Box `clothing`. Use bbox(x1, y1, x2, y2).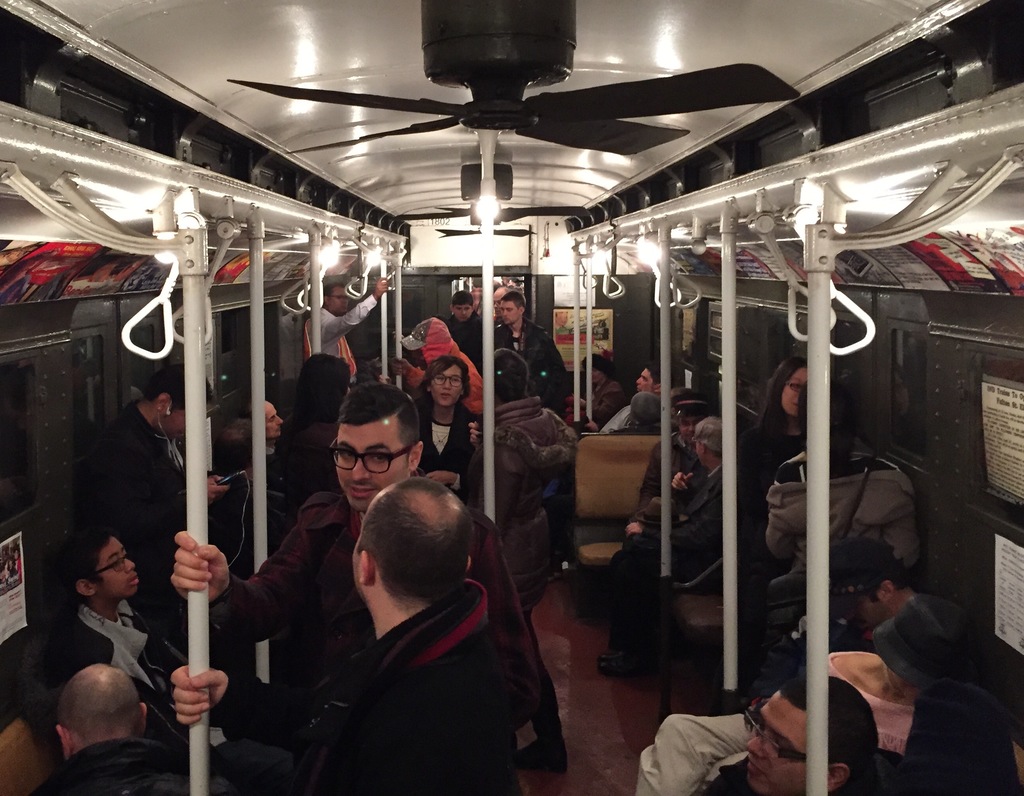
bbox(471, 387, 572, 617).
